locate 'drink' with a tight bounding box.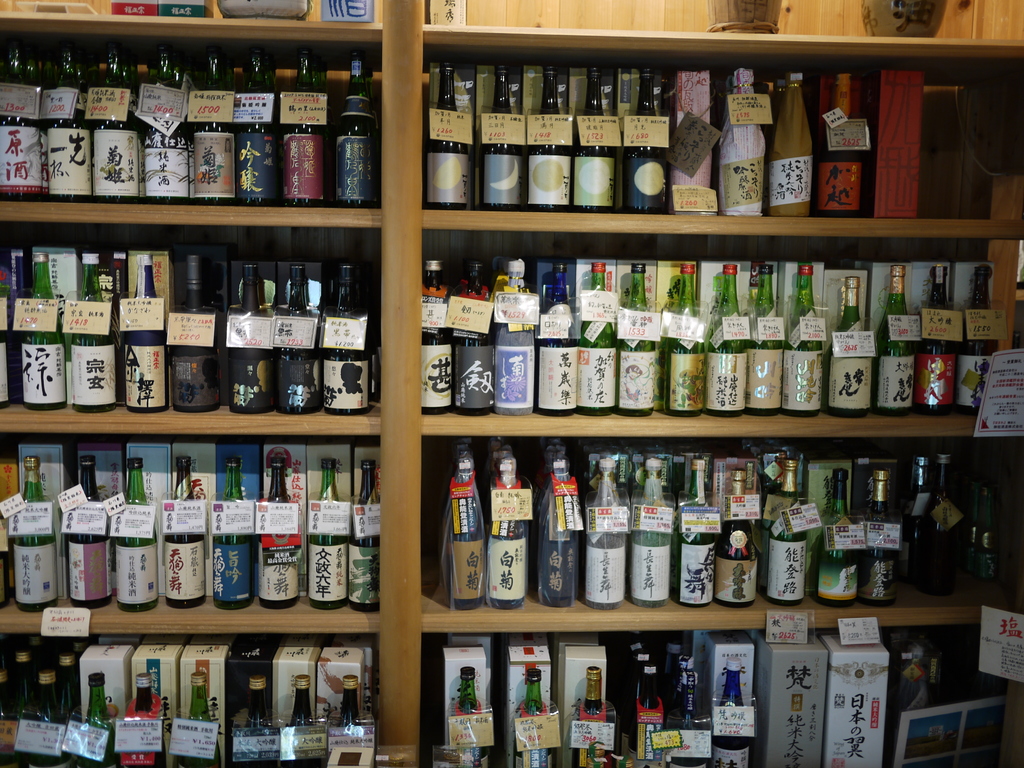
bbox(67, 458, 104, 610).
